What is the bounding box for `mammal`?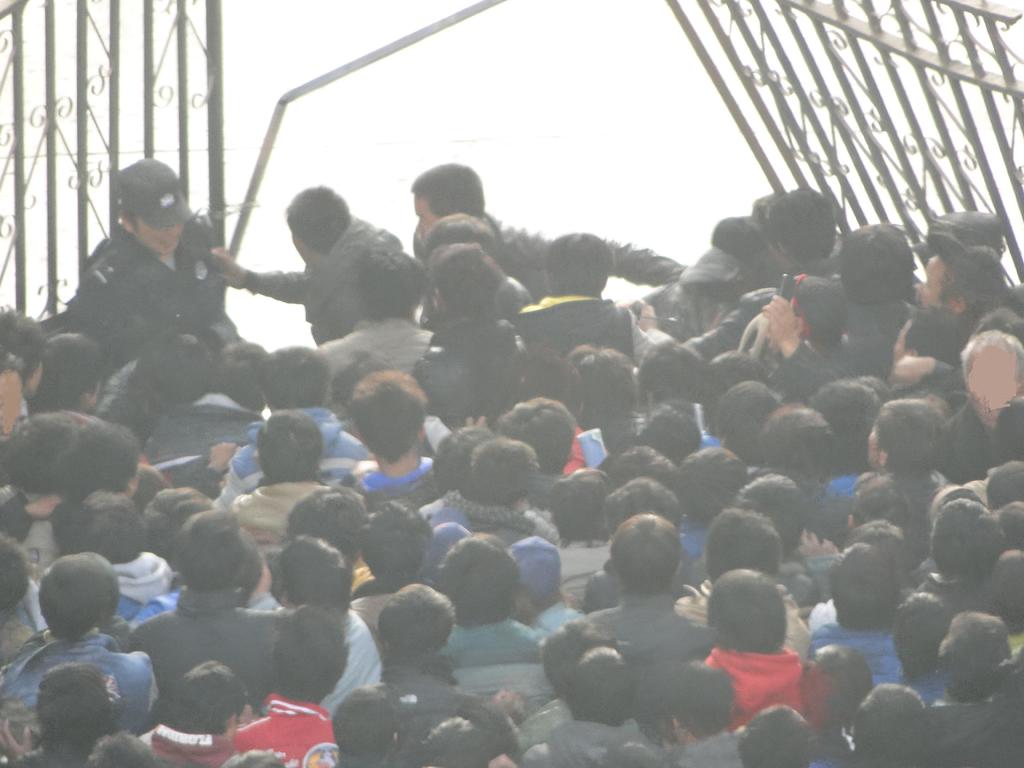
bbox(428, 431, 548, 554).
